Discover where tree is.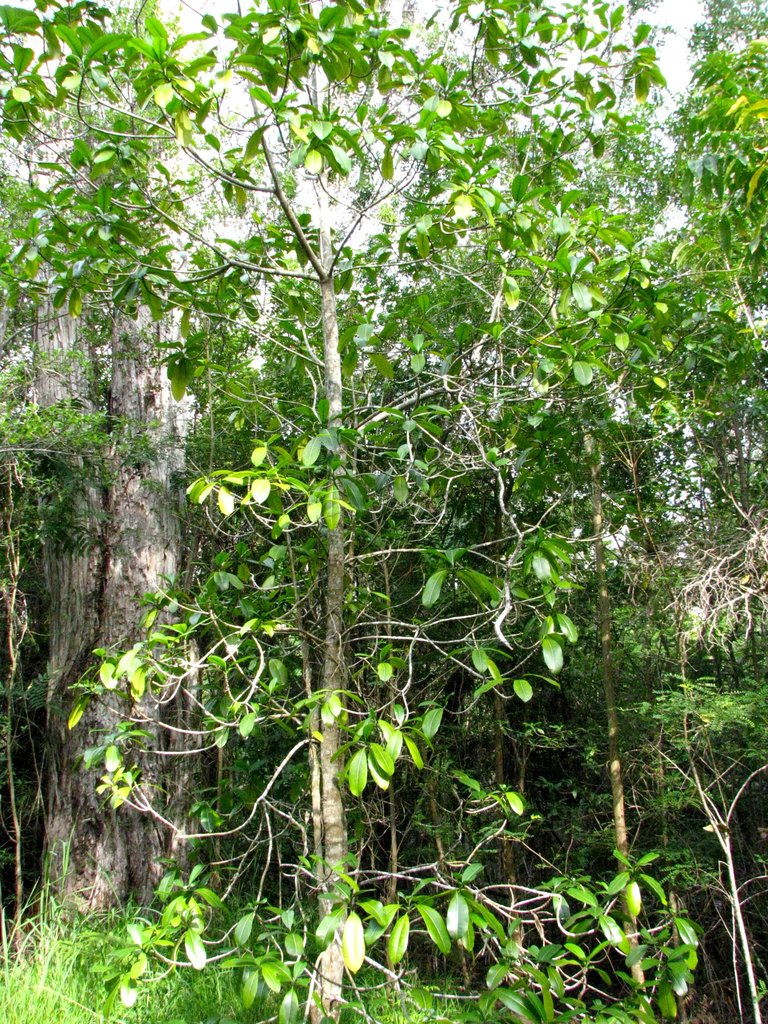
Discovered at region(15, 0, 760, 959).
